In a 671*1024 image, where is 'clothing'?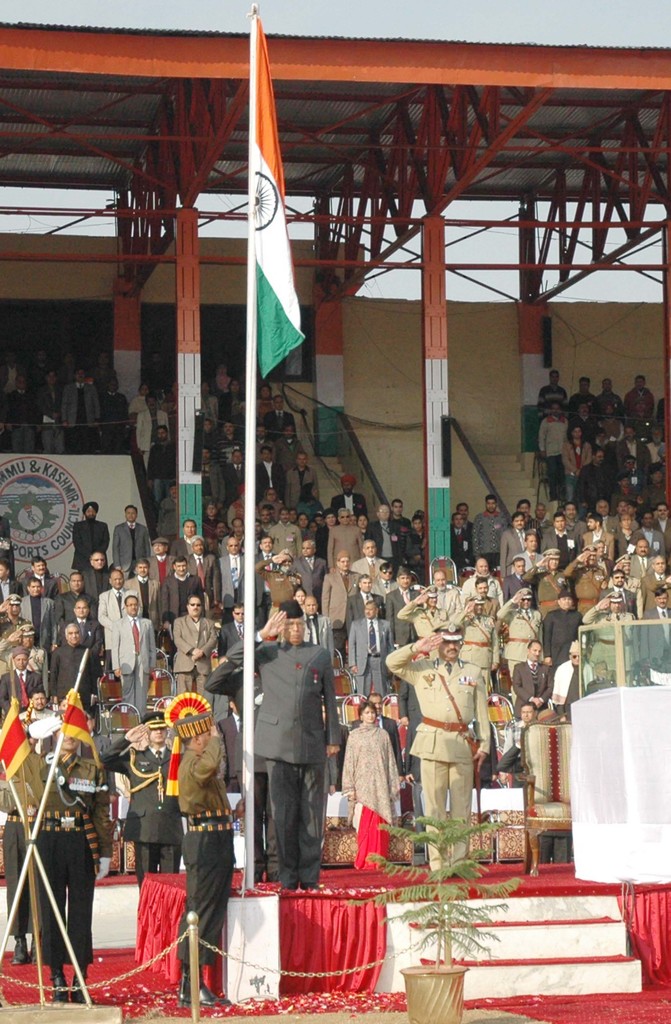
(left=292, top=499, right=319, bottom=511).
